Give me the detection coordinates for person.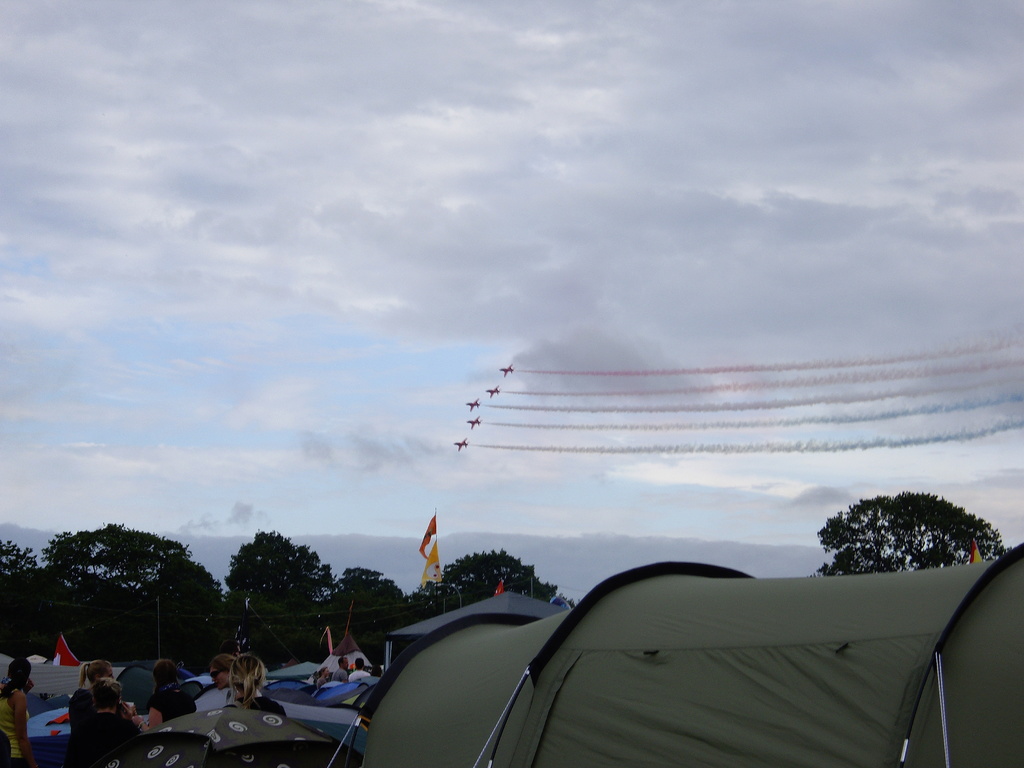
(left=63, top=676, right=138, bottom=766).
